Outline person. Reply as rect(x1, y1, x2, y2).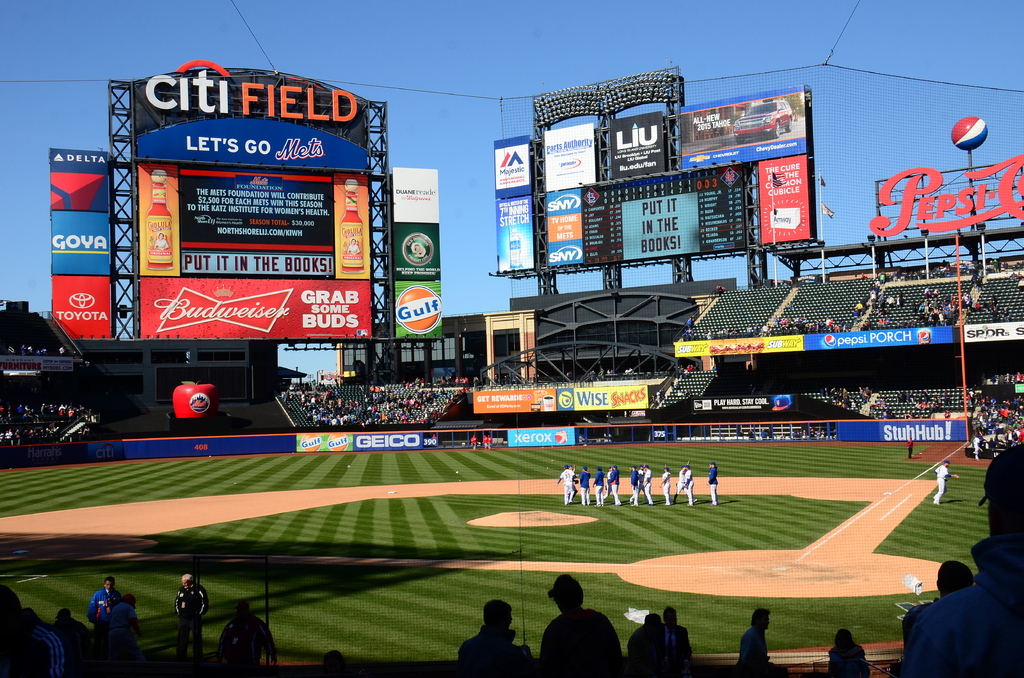
rect(1012, 397, 1020, 410).
